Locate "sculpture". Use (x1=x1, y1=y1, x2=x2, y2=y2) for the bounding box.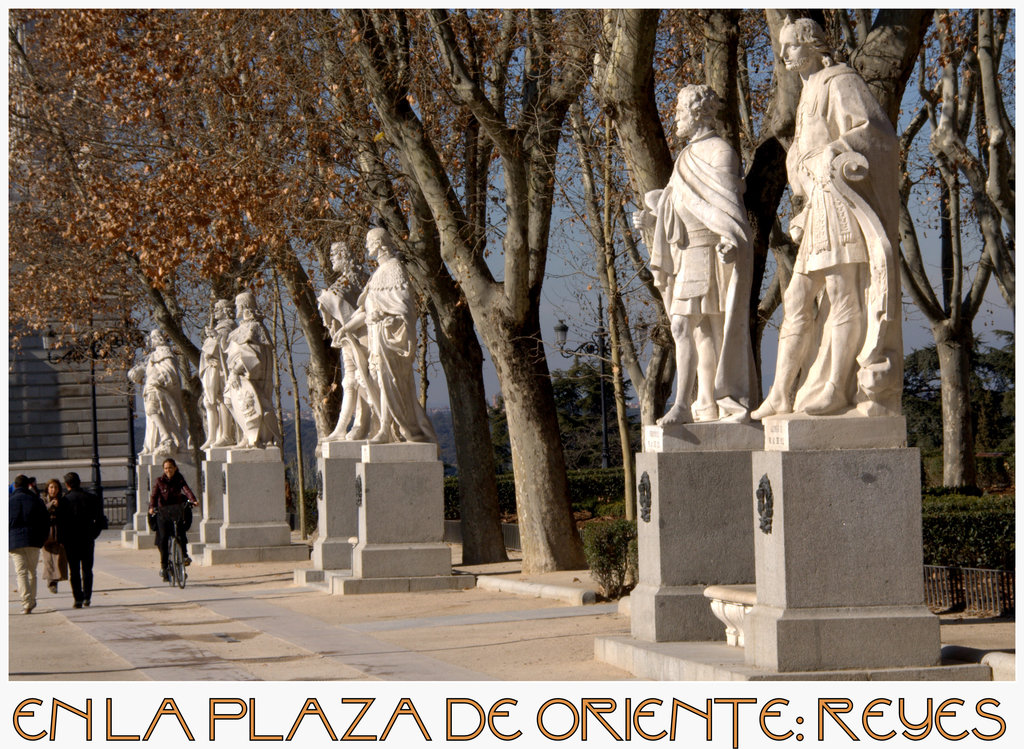
(x1=219, y1=279, x2=266, y2=444).
